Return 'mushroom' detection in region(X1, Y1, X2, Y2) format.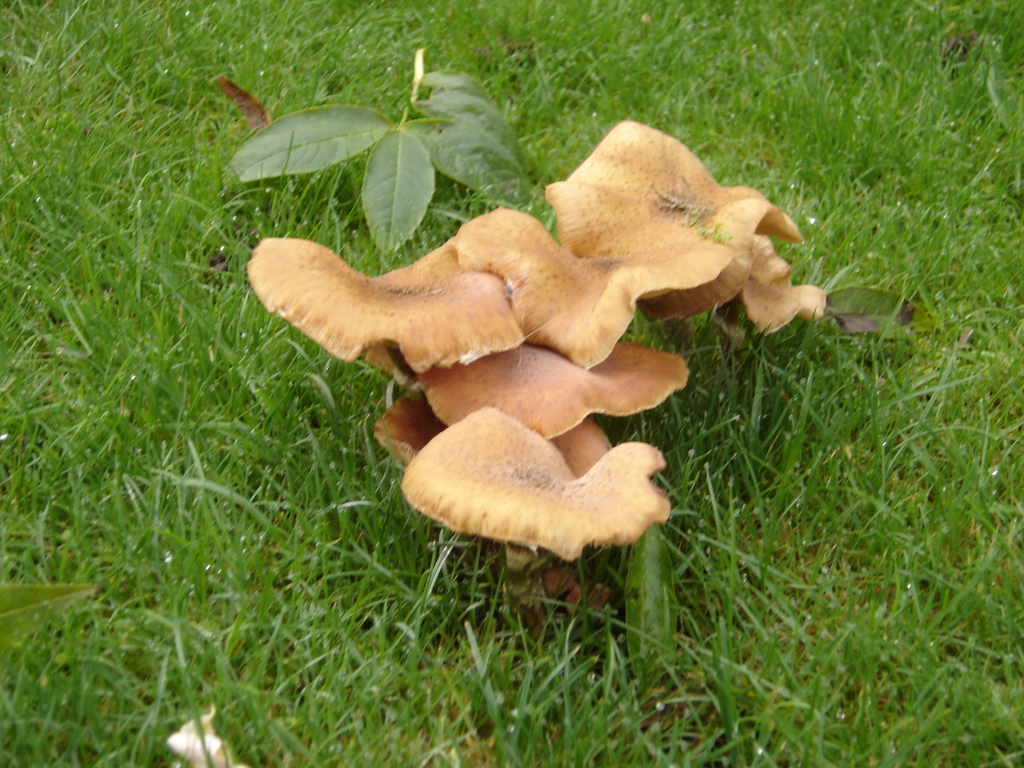
region(413, 336, 685, 443).
